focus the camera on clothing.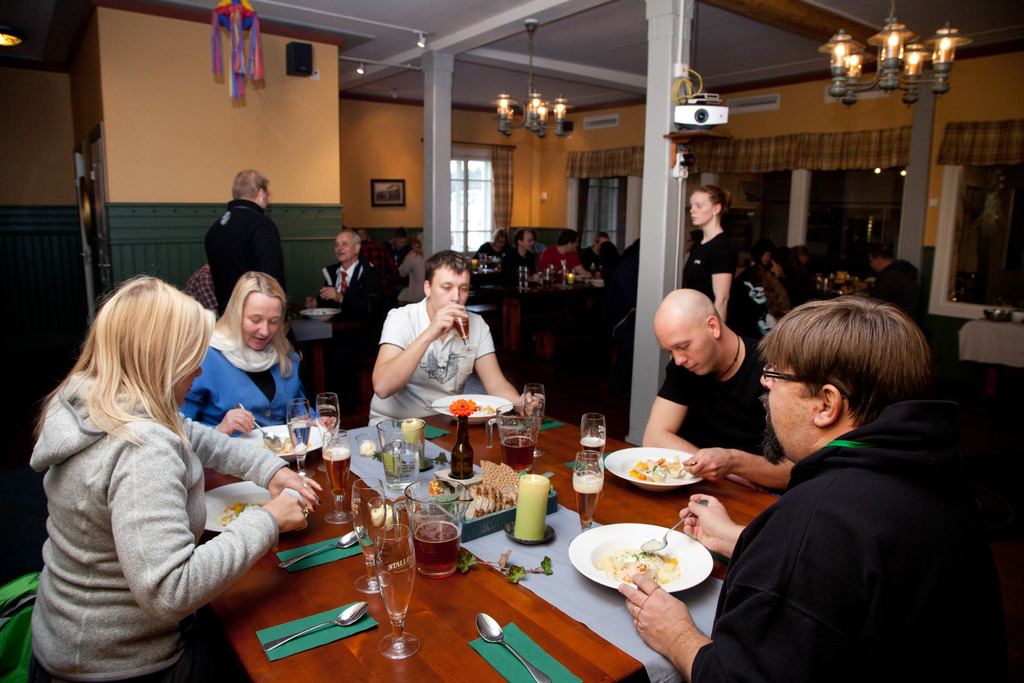
Focus region: Rect(6, 363, 287, 682).
